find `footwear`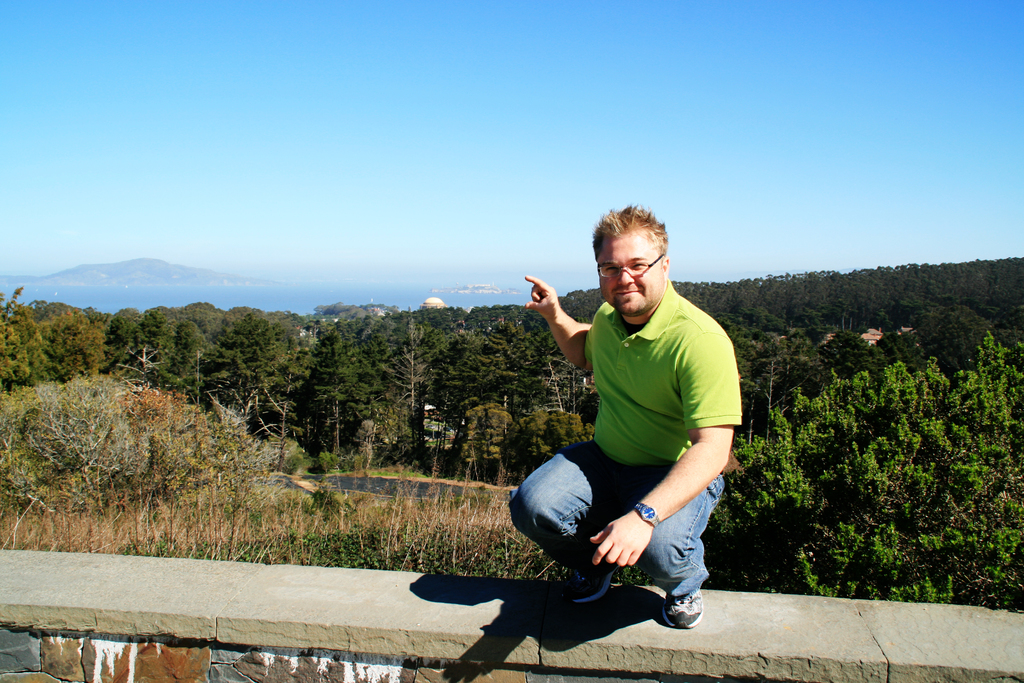
{"left": 643, "top": 570, "right": 706, "bottom": 645}
